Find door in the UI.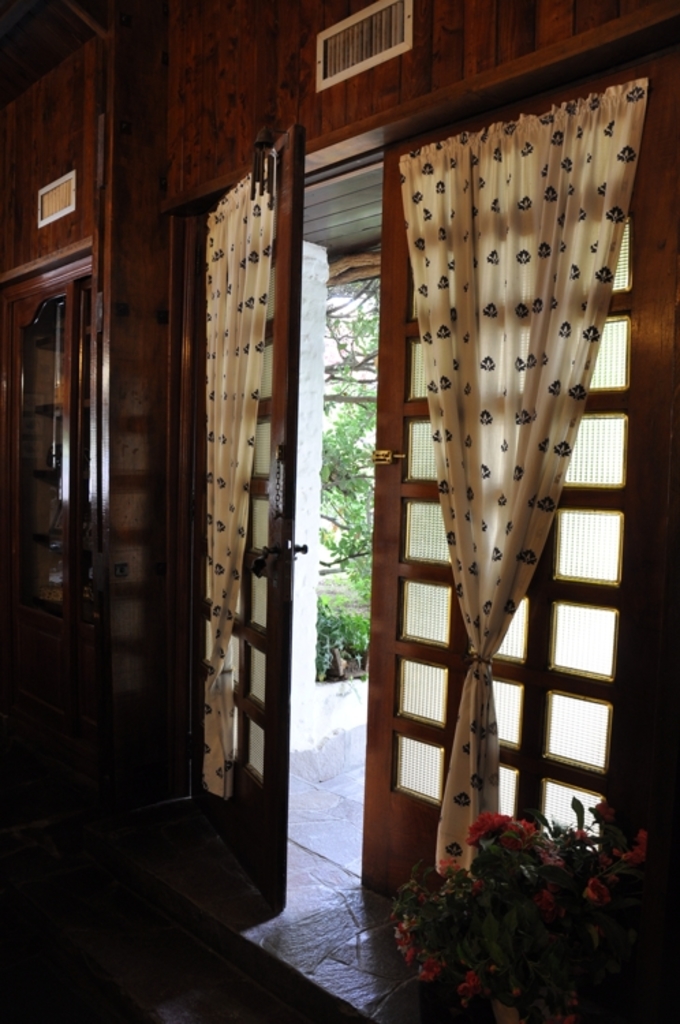
UI element at [x1=351, y1=29, x2=679, y2=978].
